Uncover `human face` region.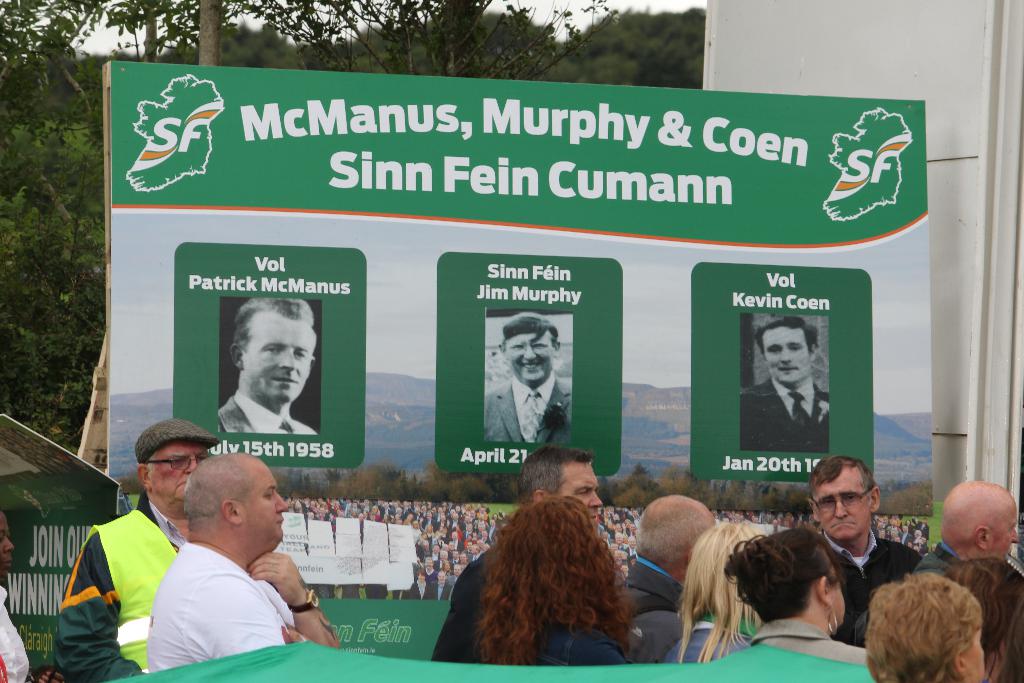
Uncovered: 243:317:311:402.
